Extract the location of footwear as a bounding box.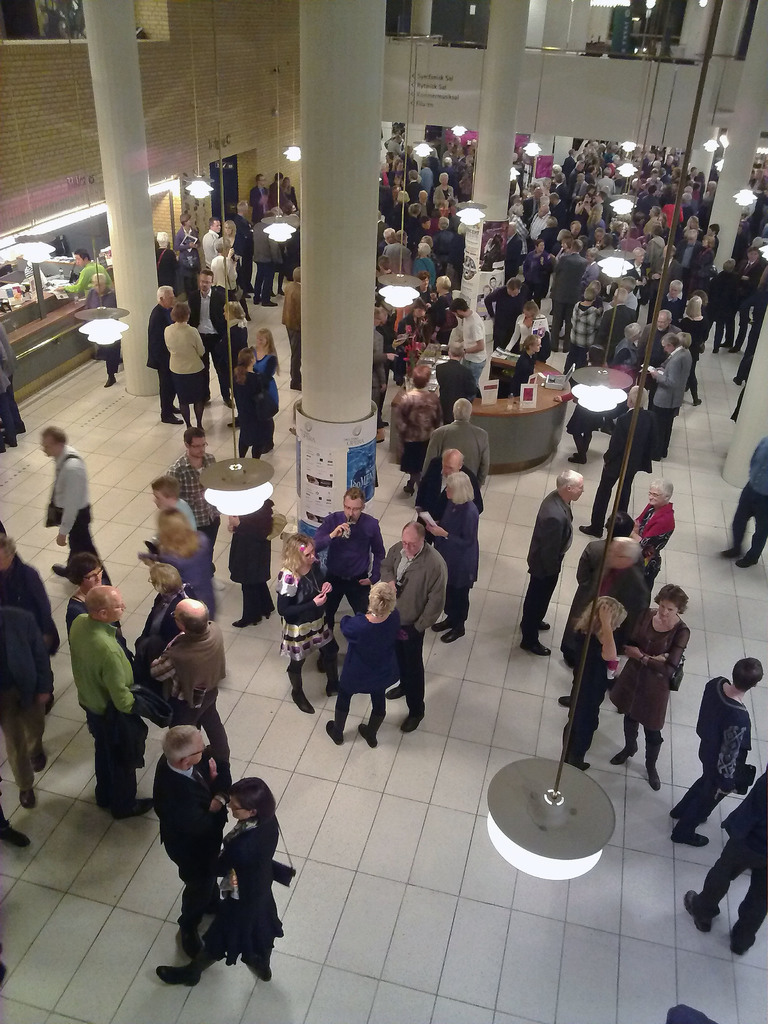
BBox(719, 343, 730, 348).
